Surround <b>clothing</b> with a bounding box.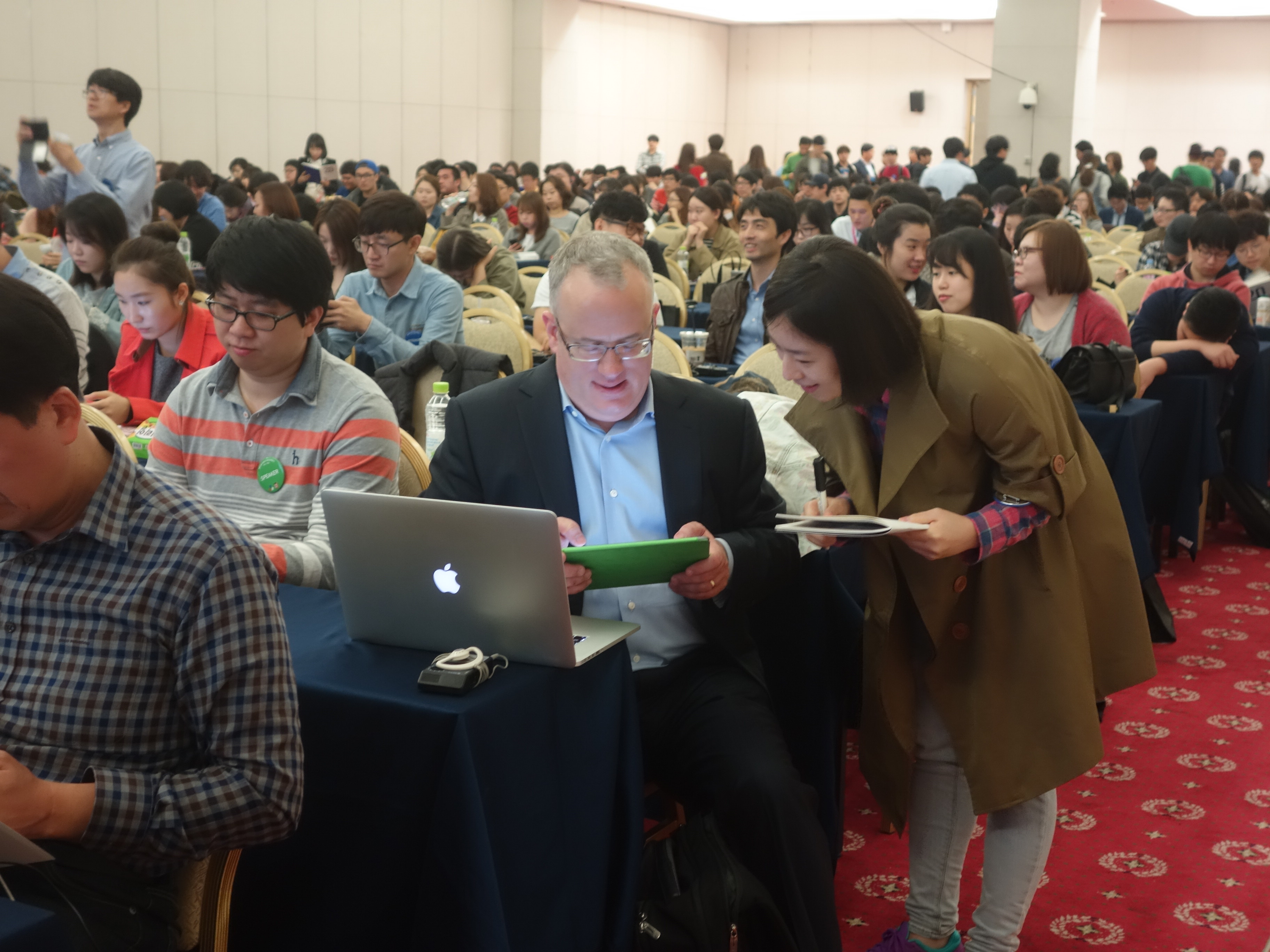
409/58/423/66.
